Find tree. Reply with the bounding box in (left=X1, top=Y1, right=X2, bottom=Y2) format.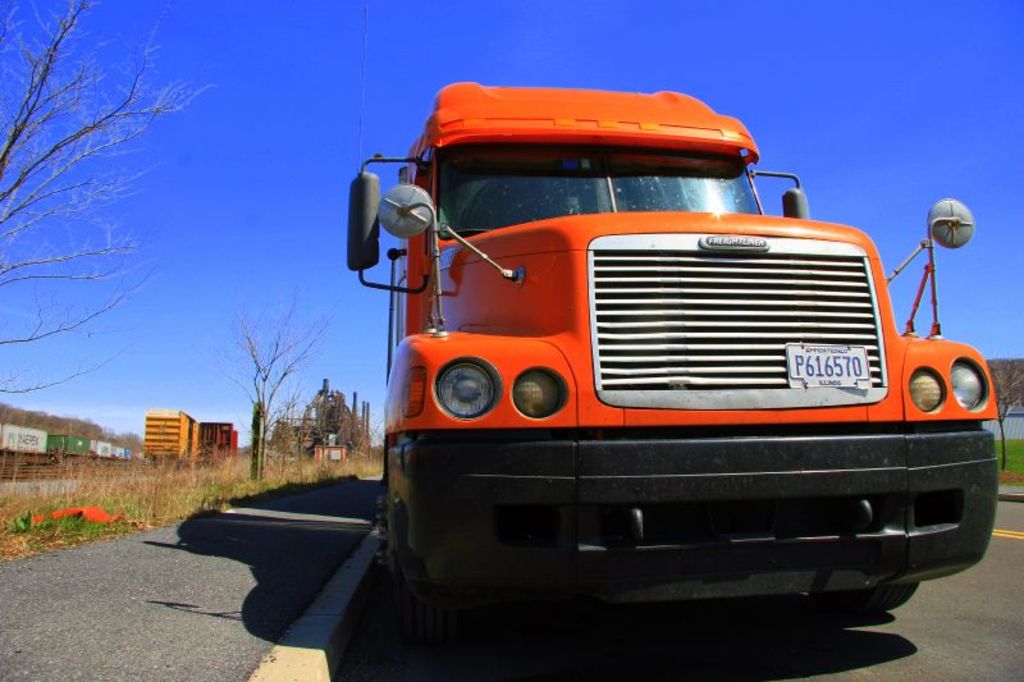
(left=219, top=285, right=337, bottom=480).
